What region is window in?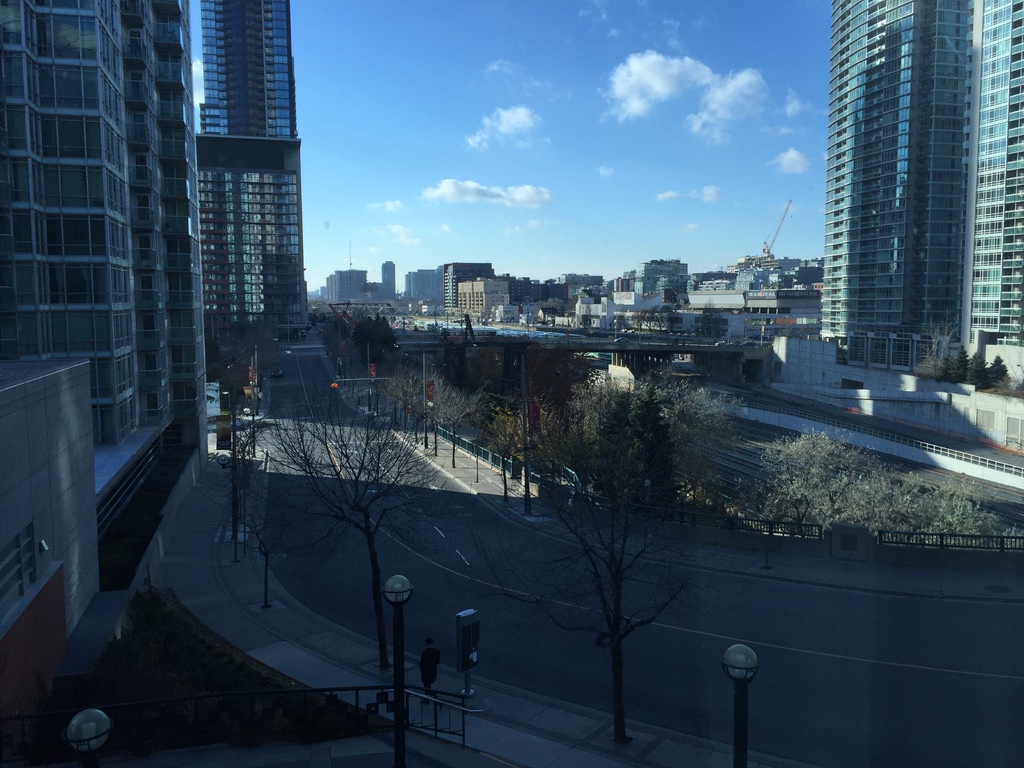
bbox=(0, 99, 123, 173).
